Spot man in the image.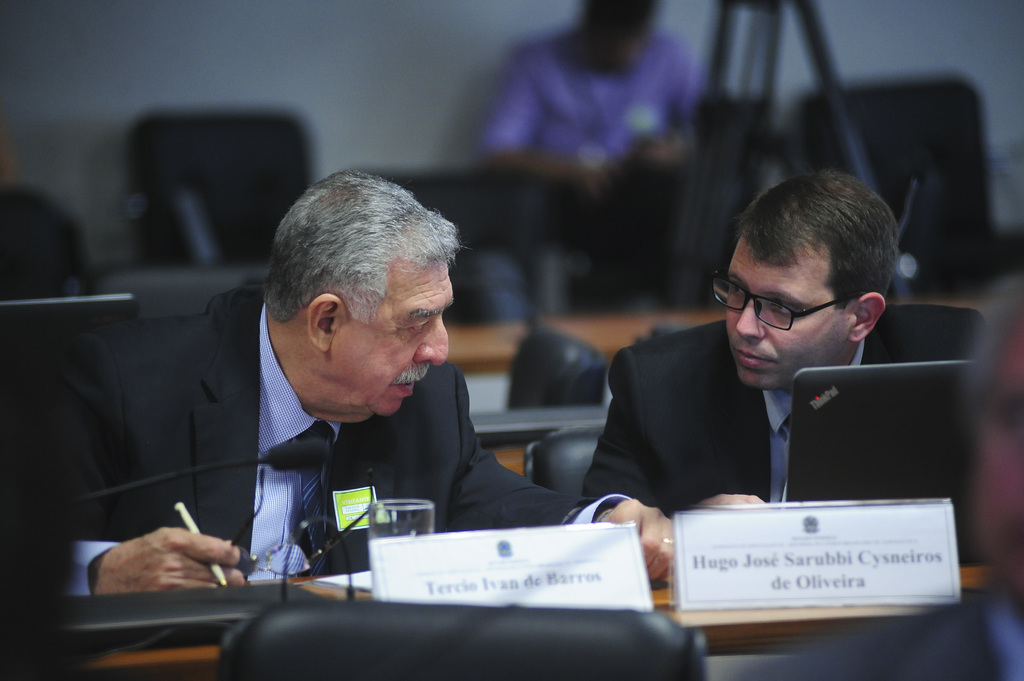
man found at x1=61, y1=186, x2=605, y2=595.
